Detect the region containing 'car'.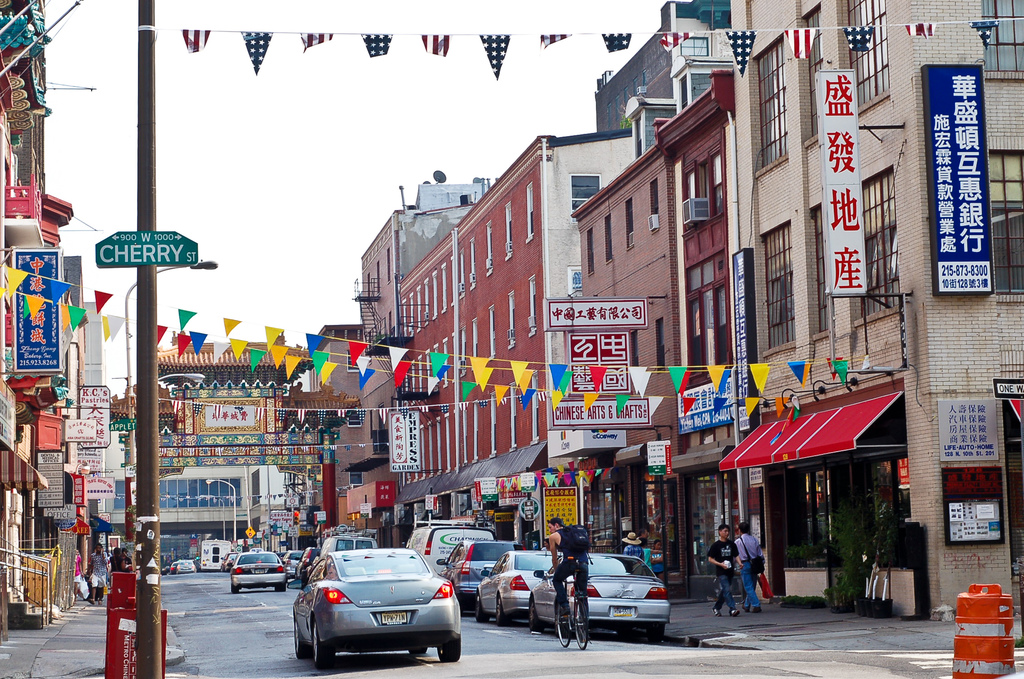
left=168, top=559, right=186, bottom=575.
